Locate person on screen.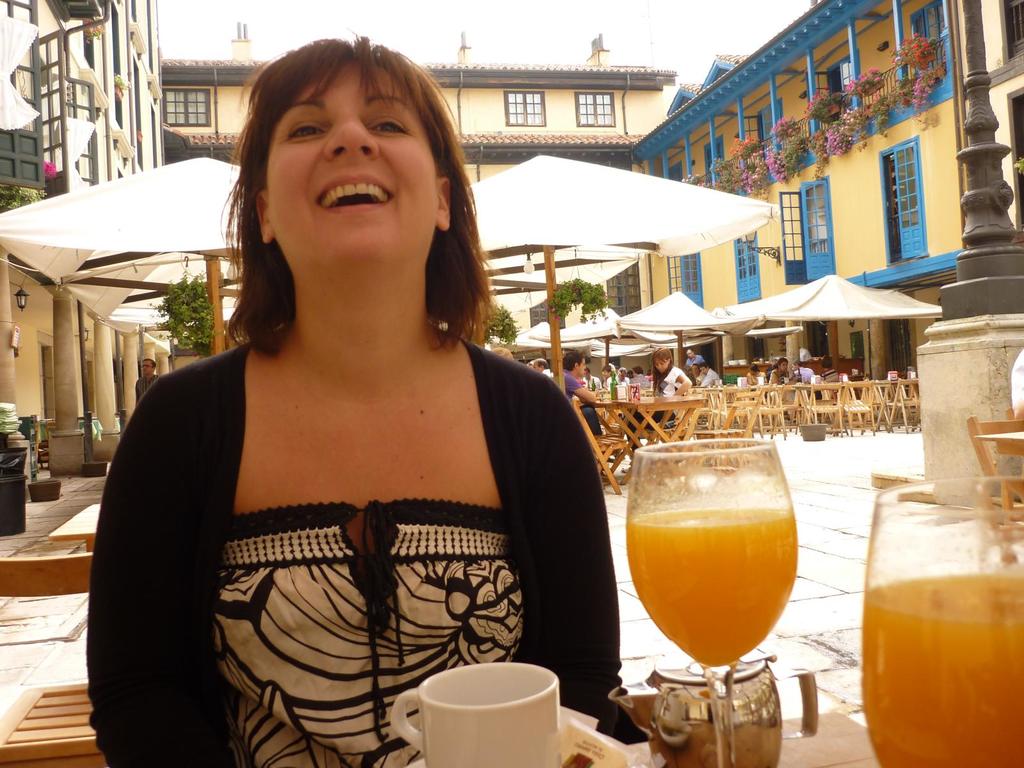
On screen at (x1=553, y1=351, x2=606, y2=437).
